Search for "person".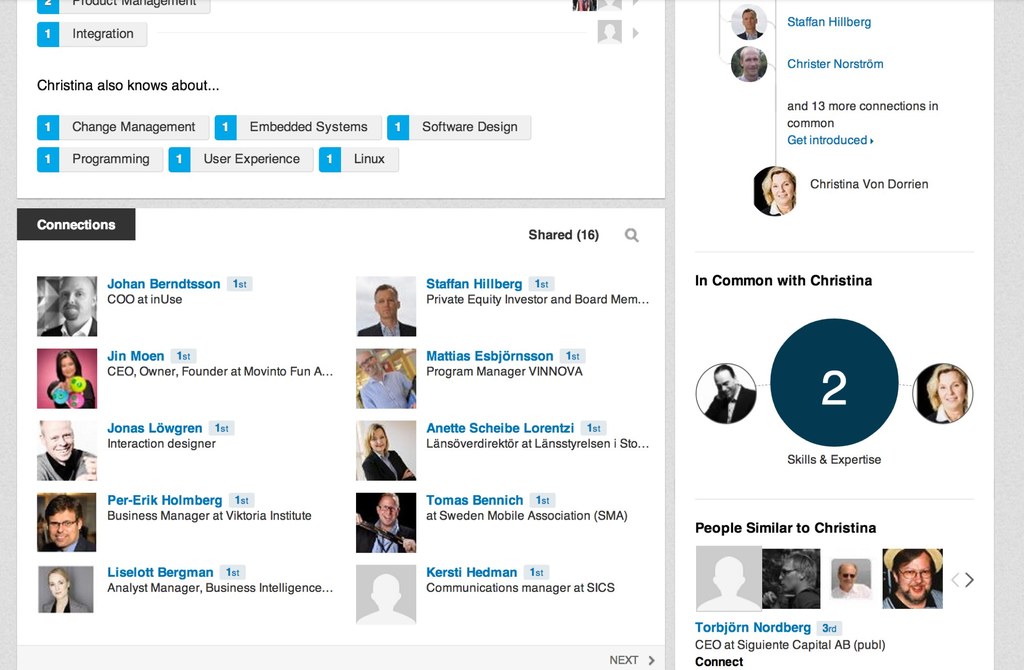
Found at region(356, 346, 419, 412).
